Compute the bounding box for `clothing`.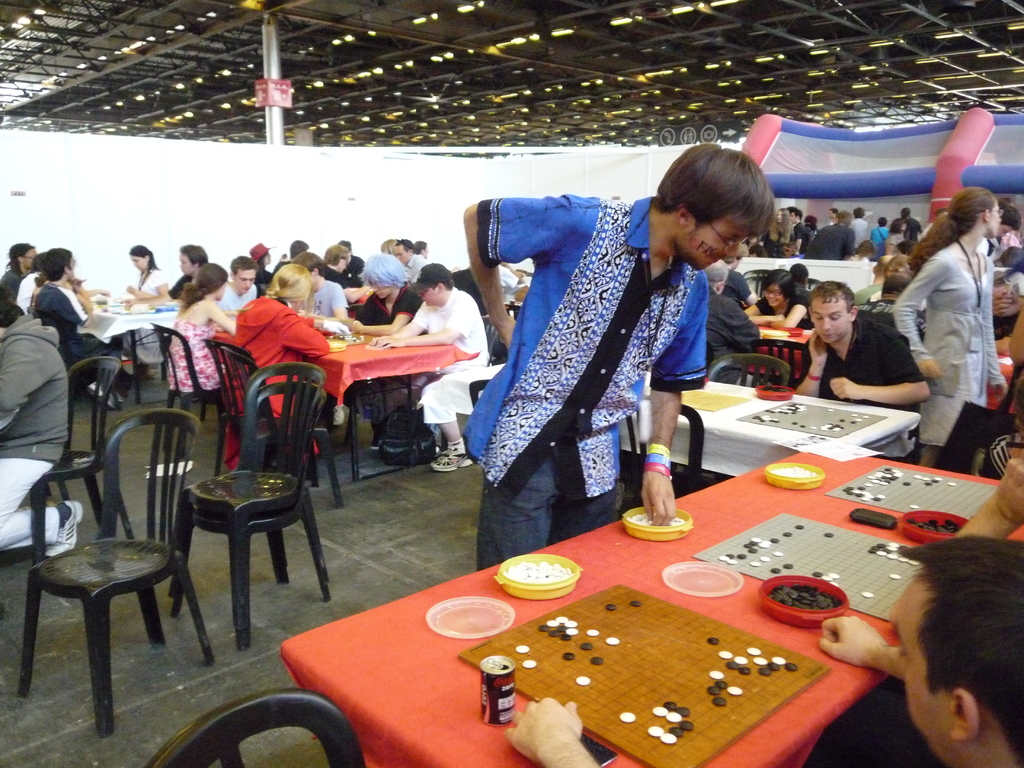
[891, 246, 1001, 443].
